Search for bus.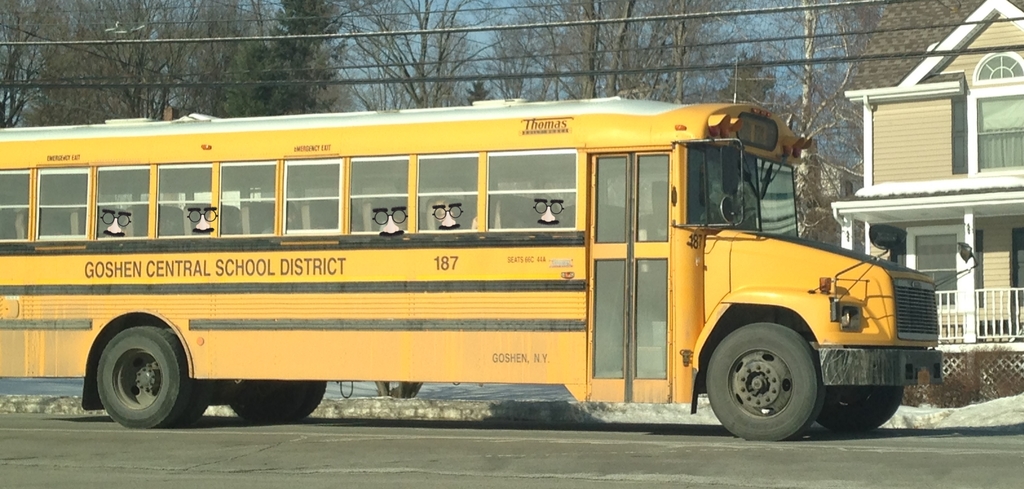
Found at rect(0, 99, 983, 445).
